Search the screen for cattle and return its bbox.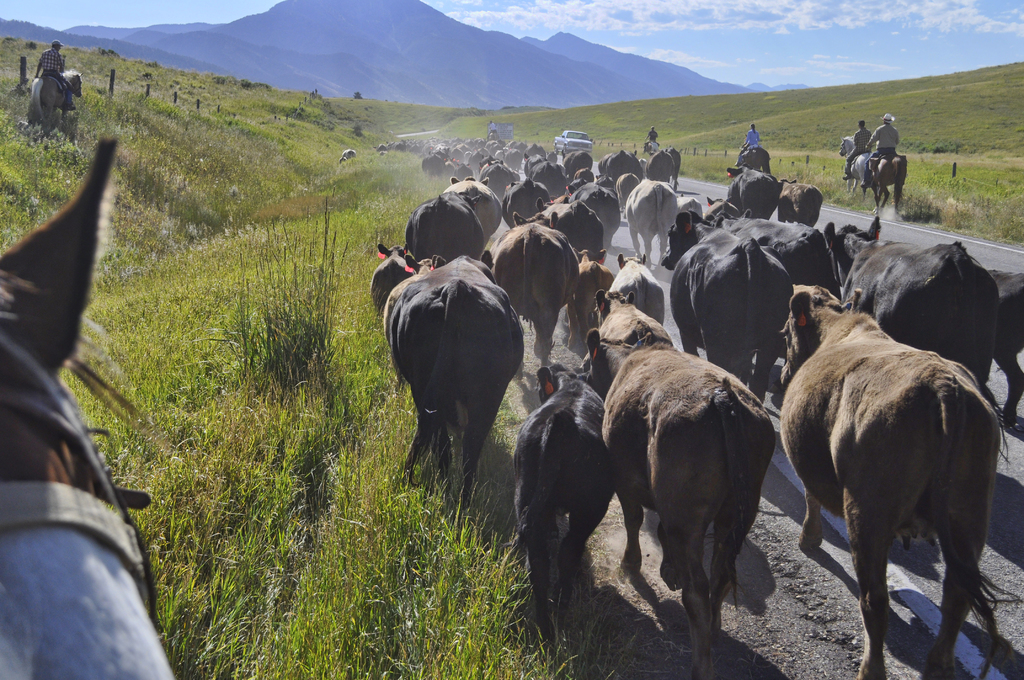
Found: 522 154 545 177.
